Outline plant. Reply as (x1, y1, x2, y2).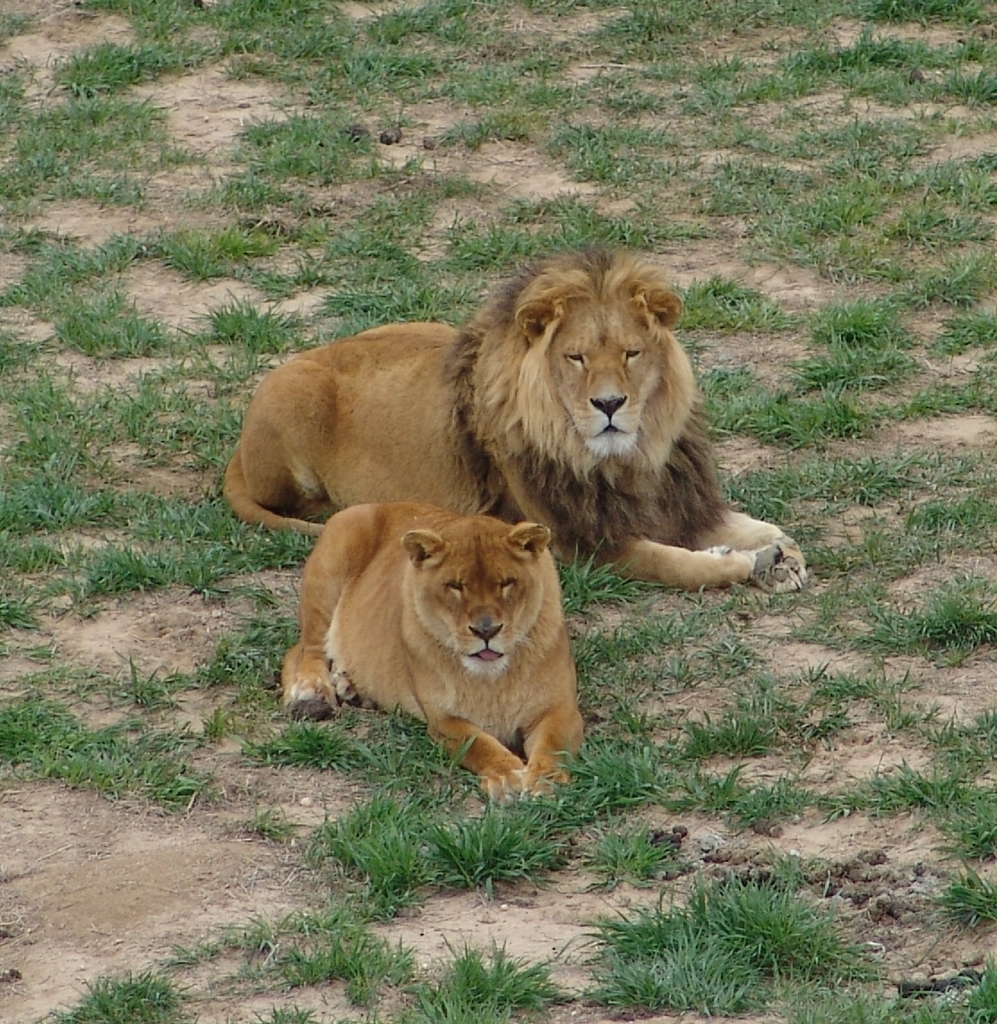
(293, 168, 443, 279).
